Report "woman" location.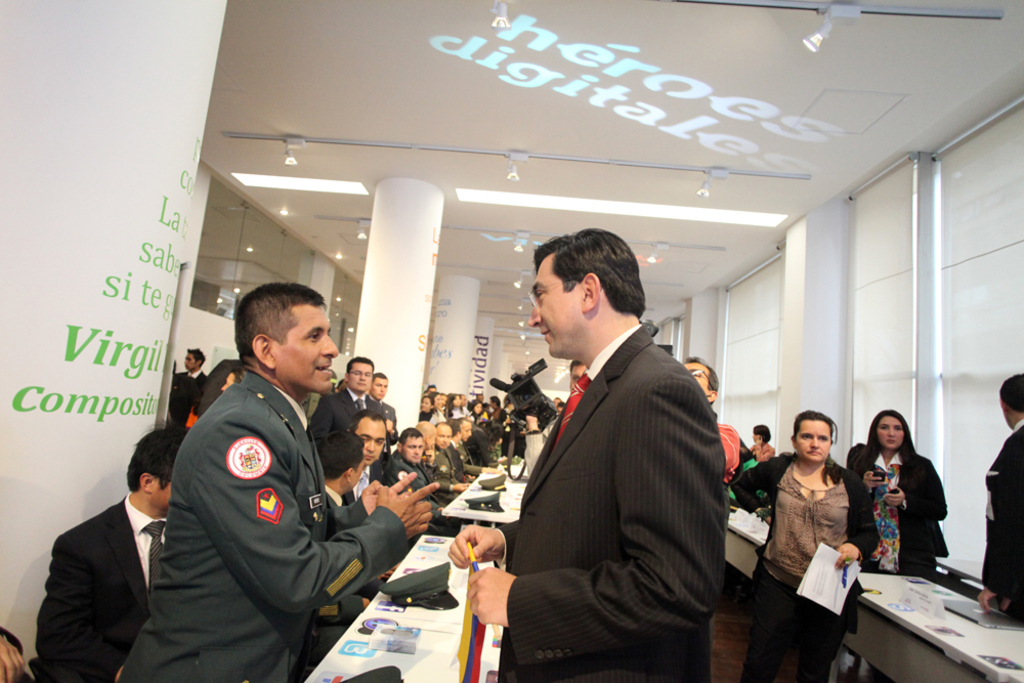
Report: [433,391,459,426].
